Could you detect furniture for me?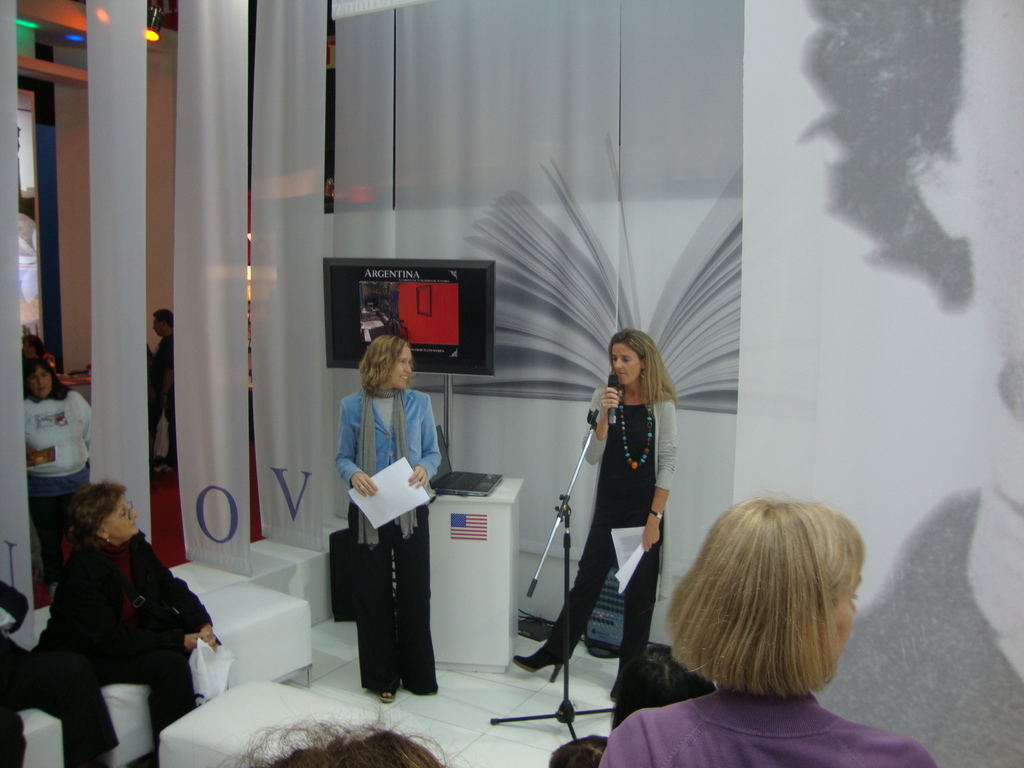
Detection result: region(160, 675, 382, 767).
